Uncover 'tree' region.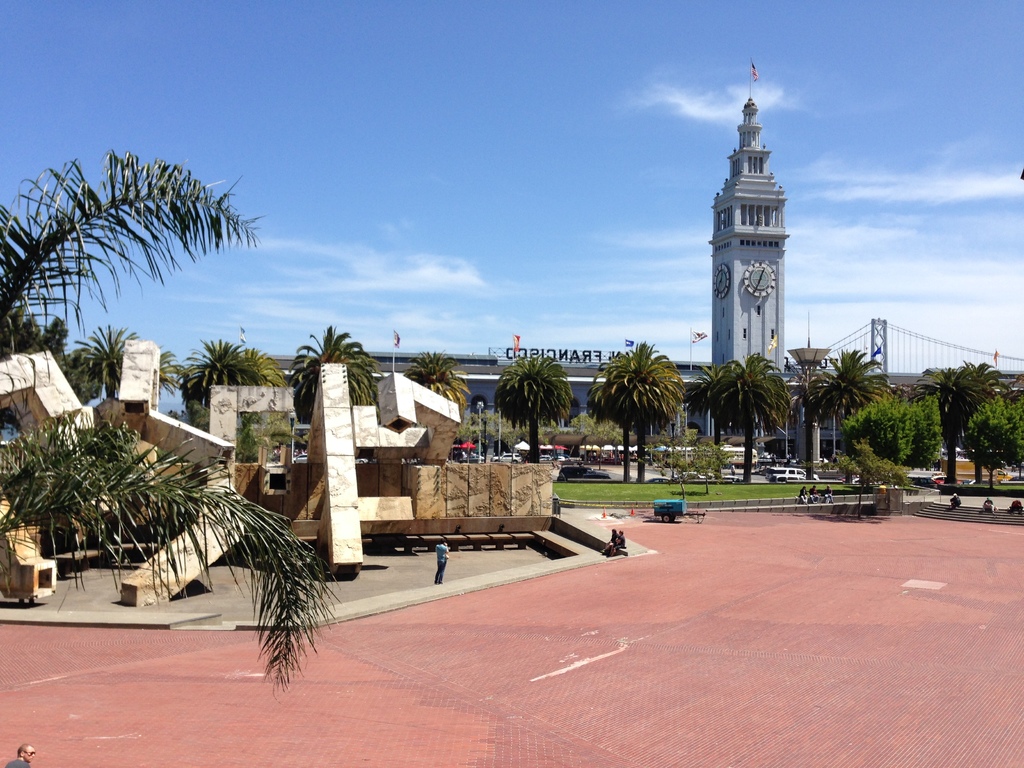
Uncovered: (911,355,1014,488).
